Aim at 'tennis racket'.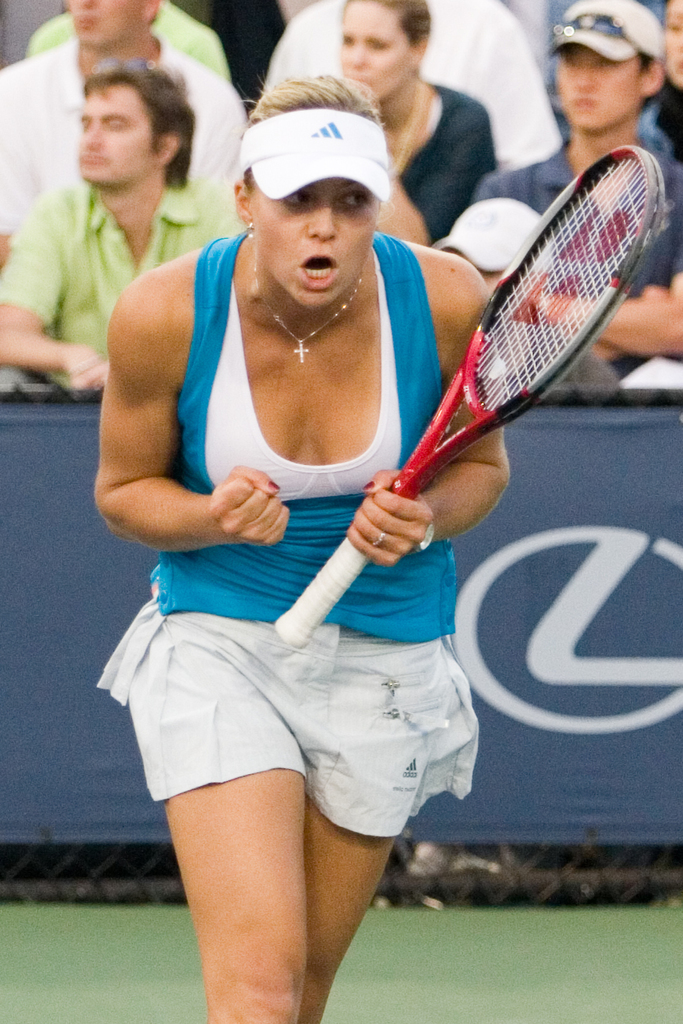
Aimed at x1=274 y1=145 x2=668 y2=647.
